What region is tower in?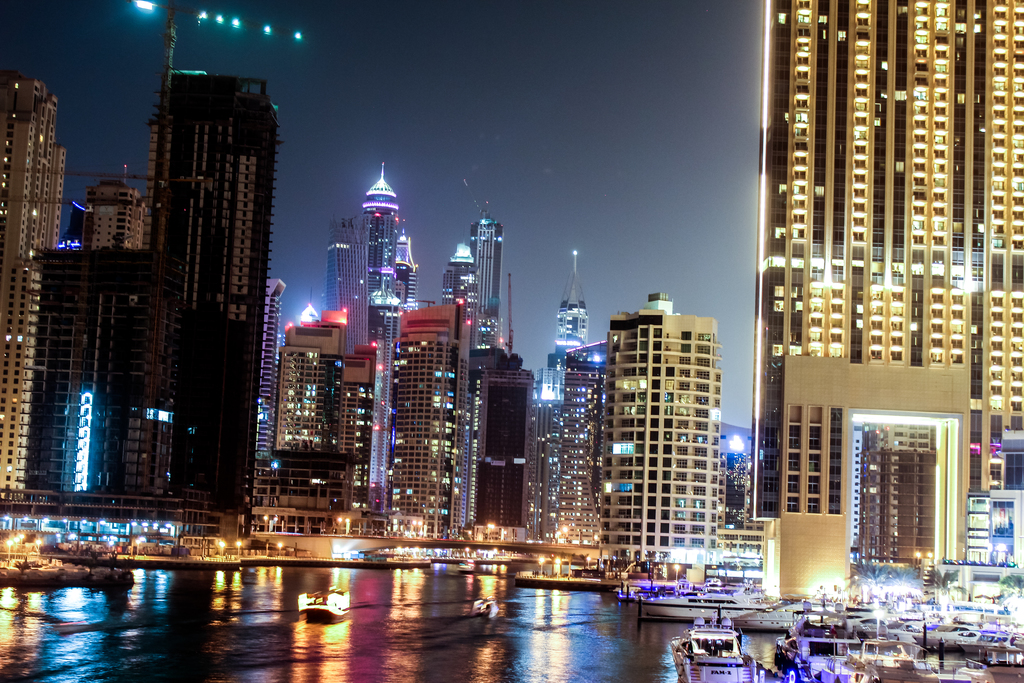
left=392, top=313, right=461, bottom=544.
